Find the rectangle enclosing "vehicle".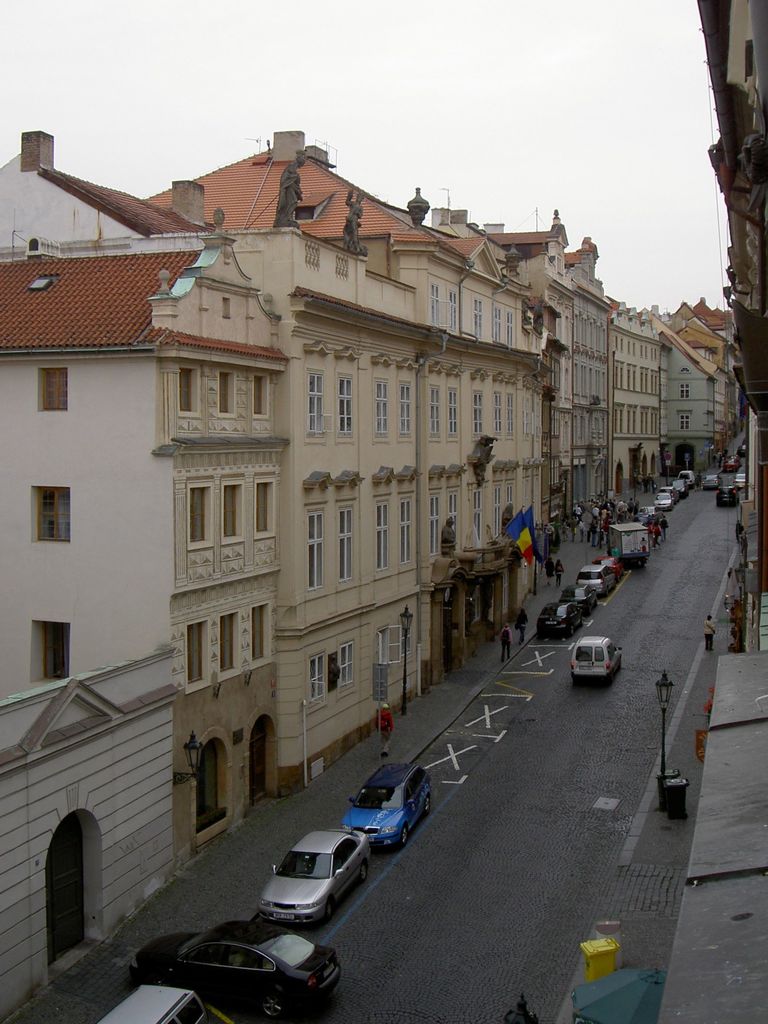
<box>569,632,622,680</box>.
